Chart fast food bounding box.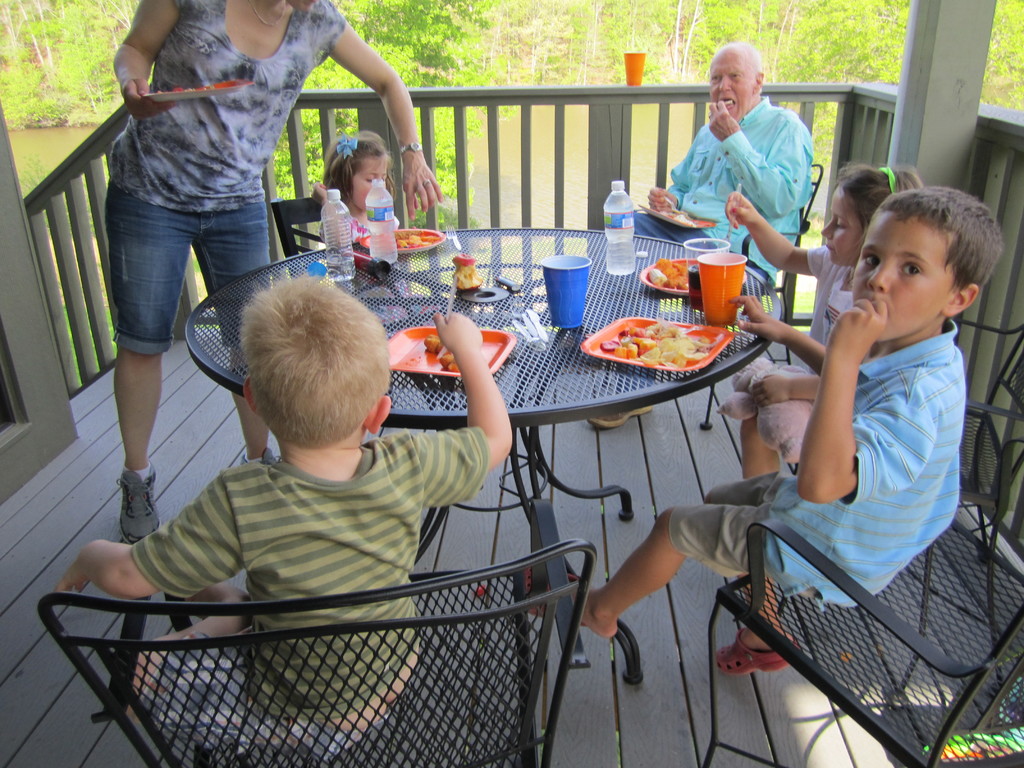
Charted: crop(452, 254, 479, 295).
